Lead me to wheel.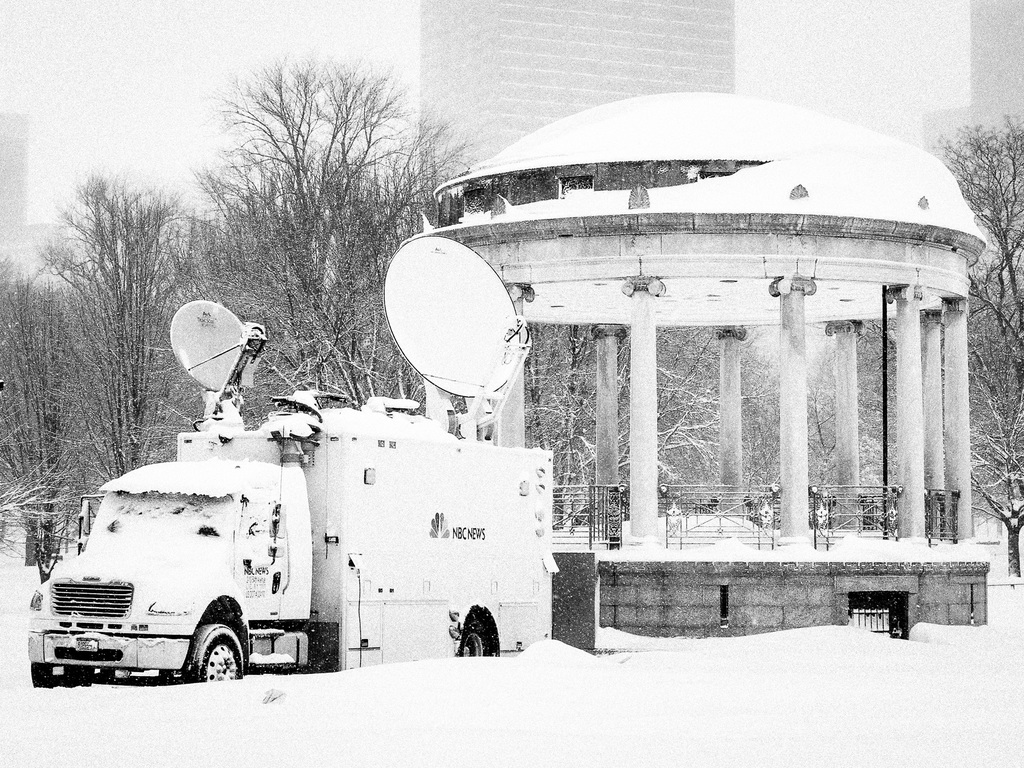
Lead to x1=188 y1=621 x2=243 y2=683.
